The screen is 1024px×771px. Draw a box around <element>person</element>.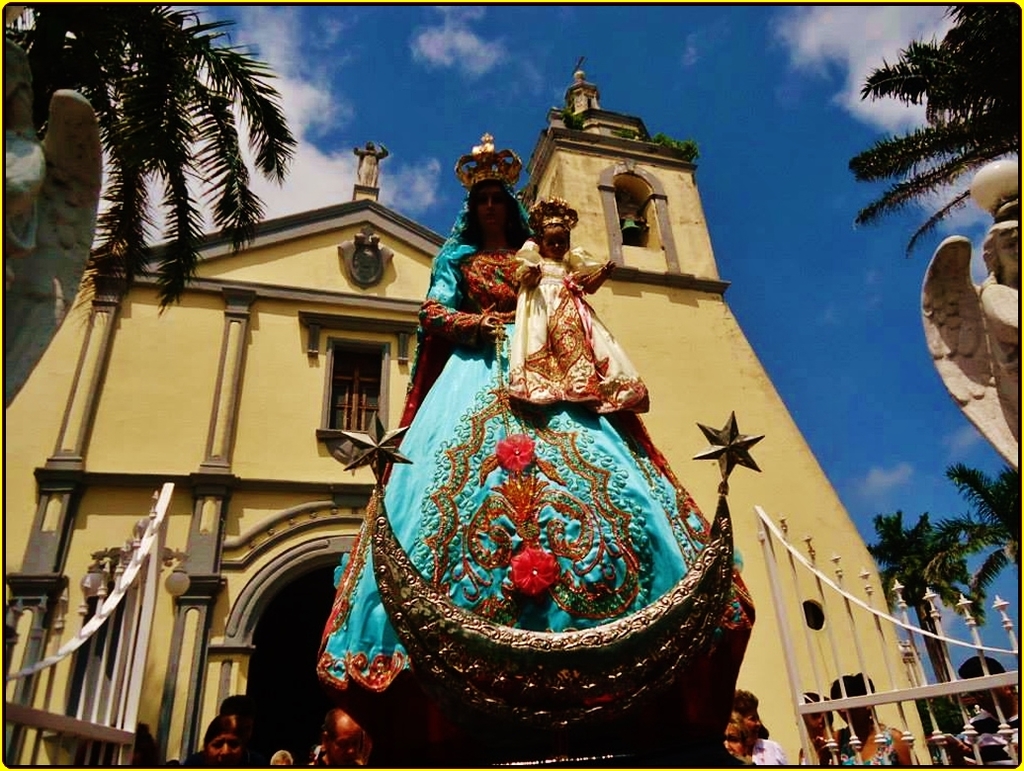
(x1=310, y1=705, x2=364, y2=770).
